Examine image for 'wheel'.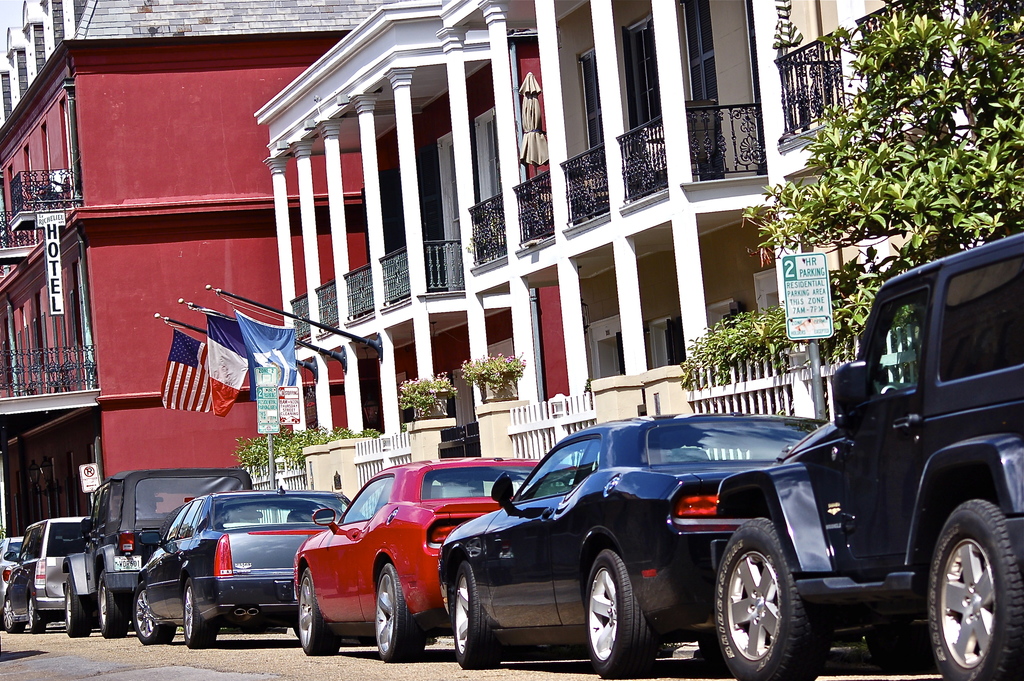
Examination result: 302, 574, 342, 654.
